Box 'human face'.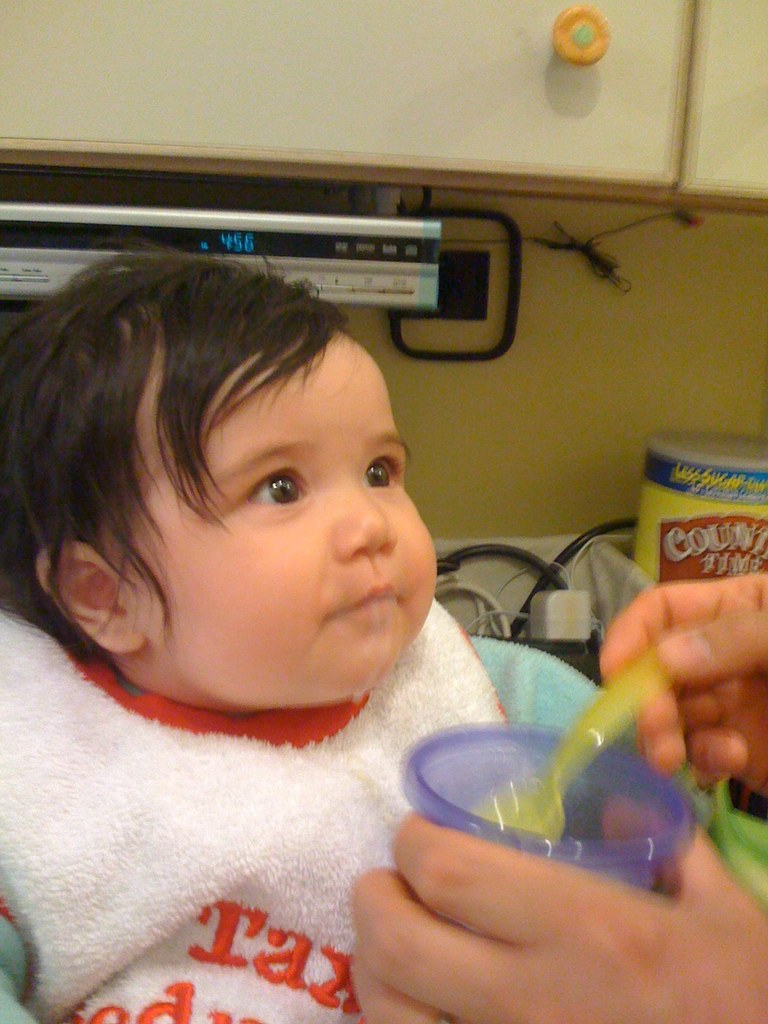
100,314,438,708.
